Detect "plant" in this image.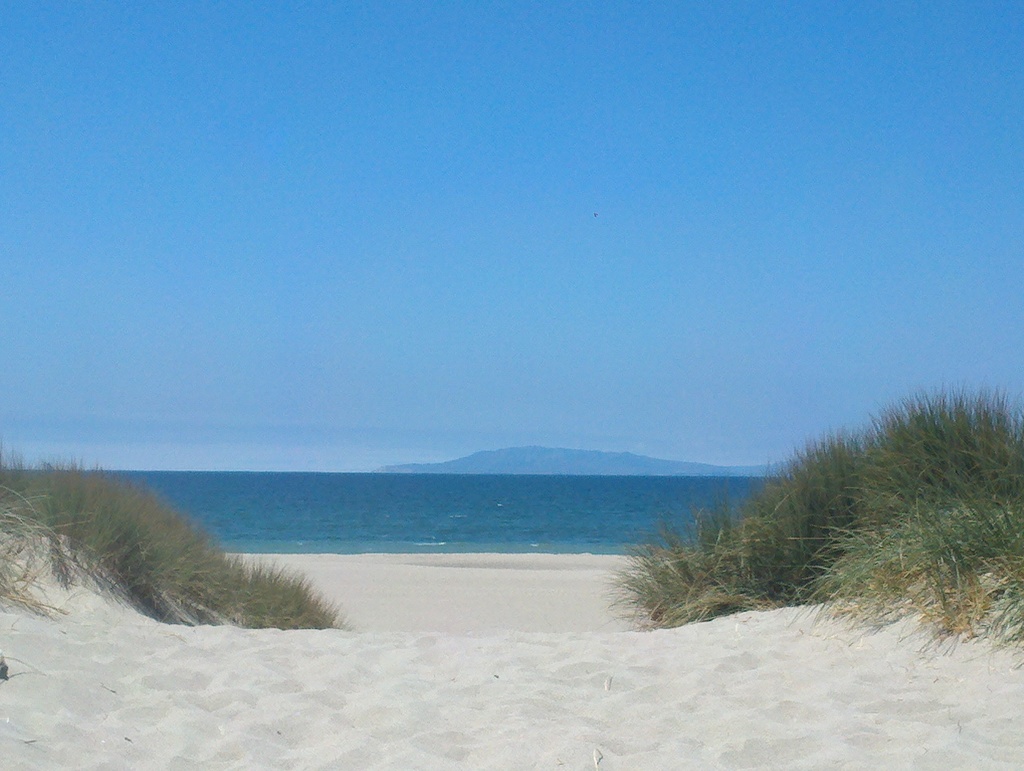
Detection: [x1=0, y1=427, x2=356, y2=634].
